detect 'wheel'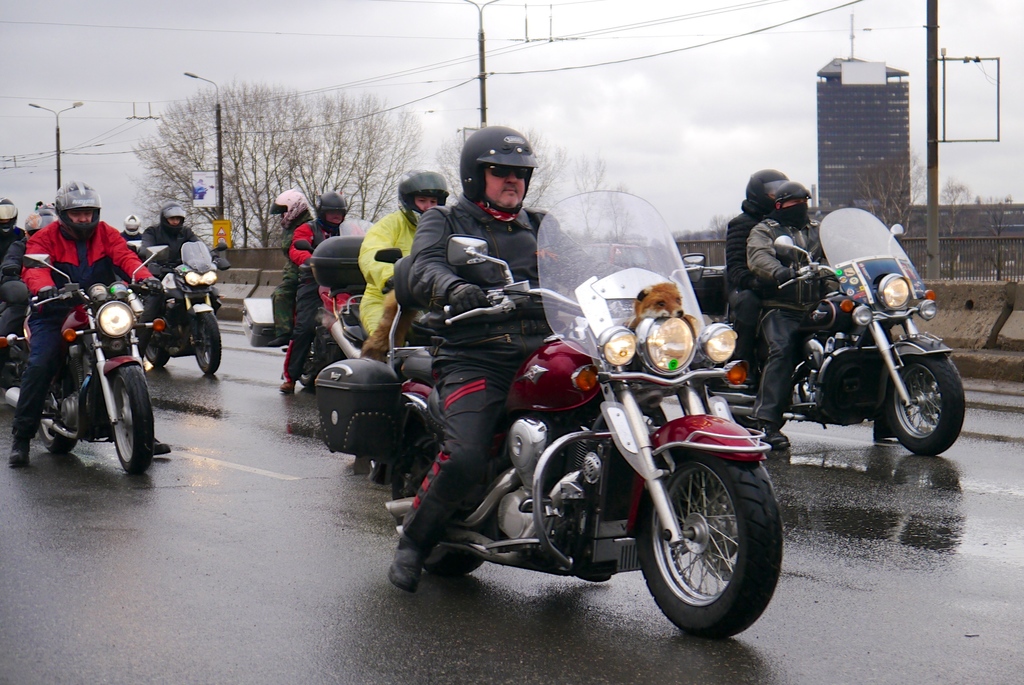
299/337/328/387
